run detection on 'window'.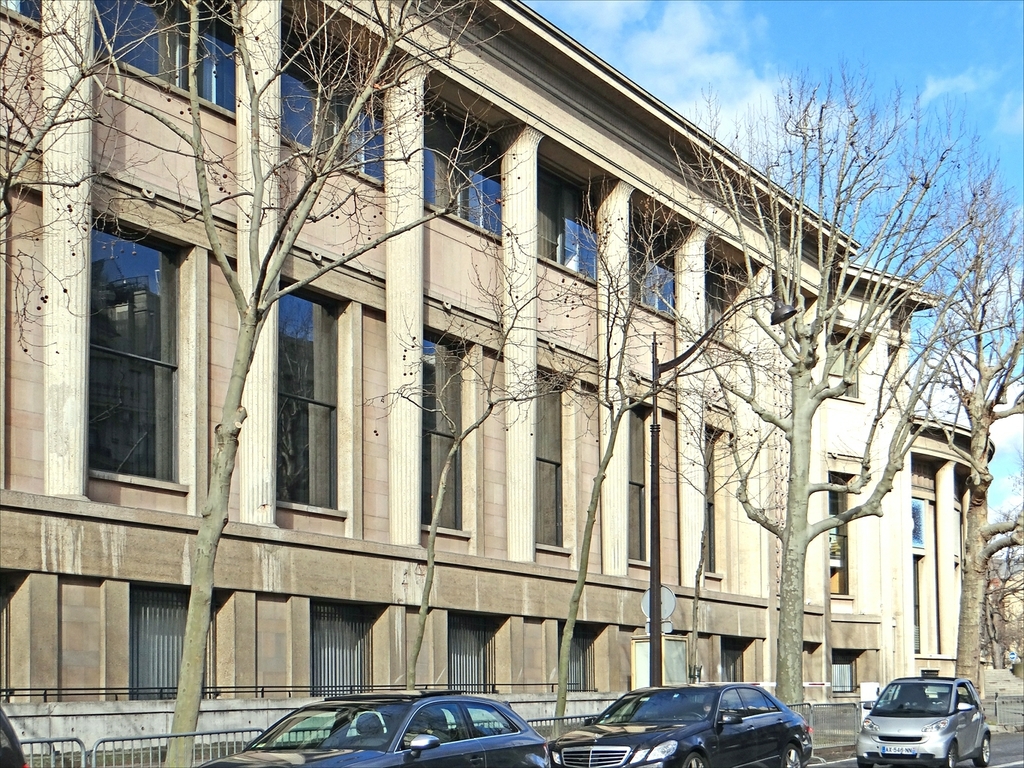
Result: (273, 276, 345, 514).
